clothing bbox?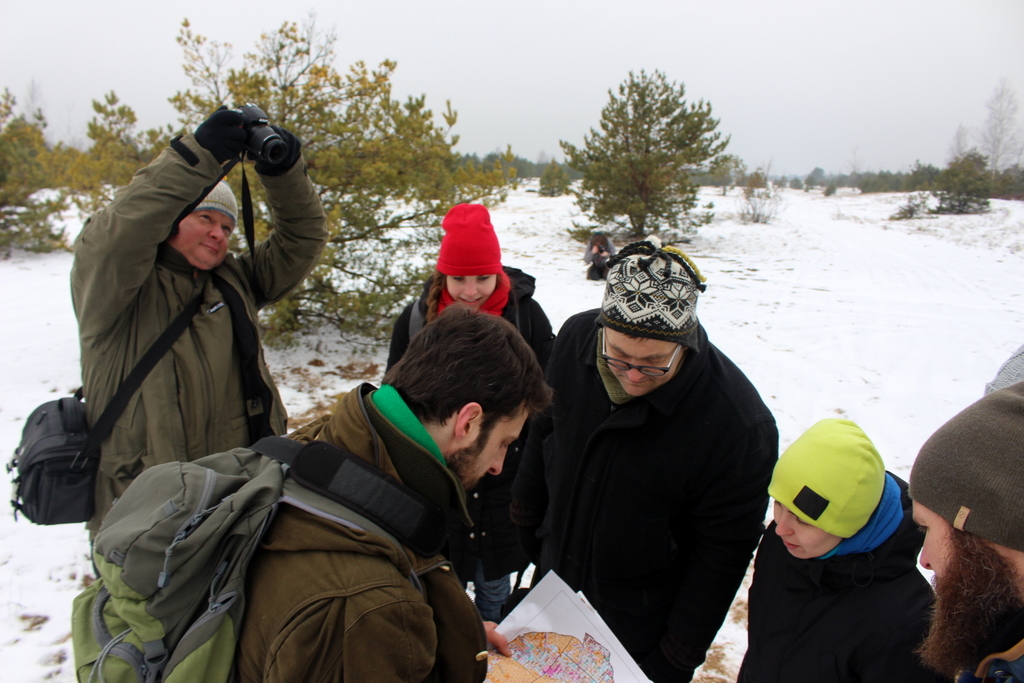
<region>62, 129, 326, 537</region>
